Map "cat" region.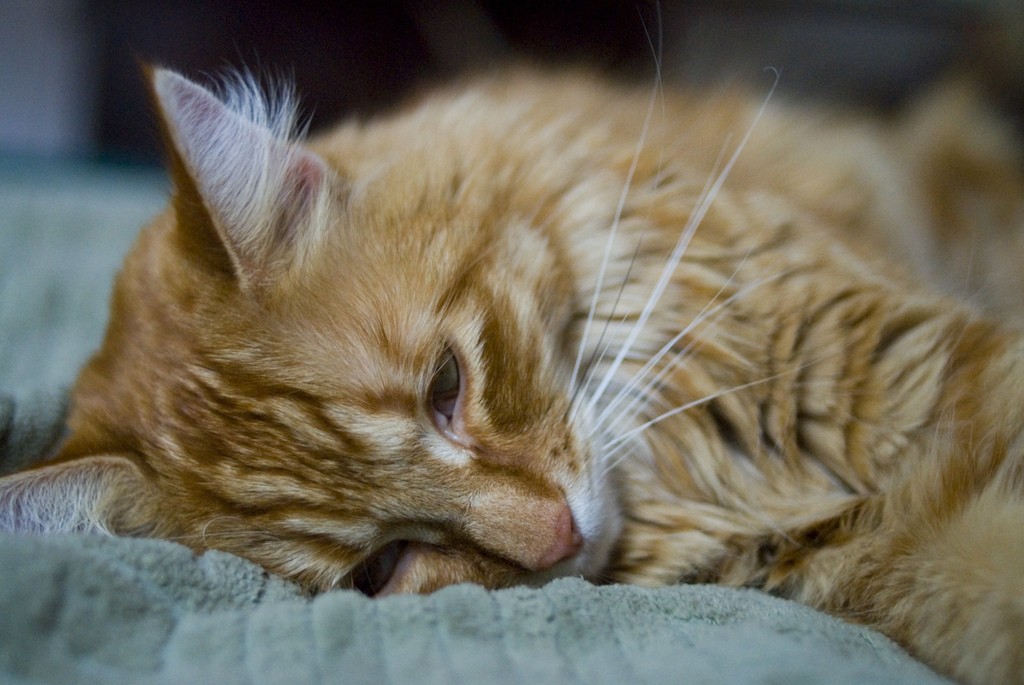
Mapped to 0 65 1023 684.
